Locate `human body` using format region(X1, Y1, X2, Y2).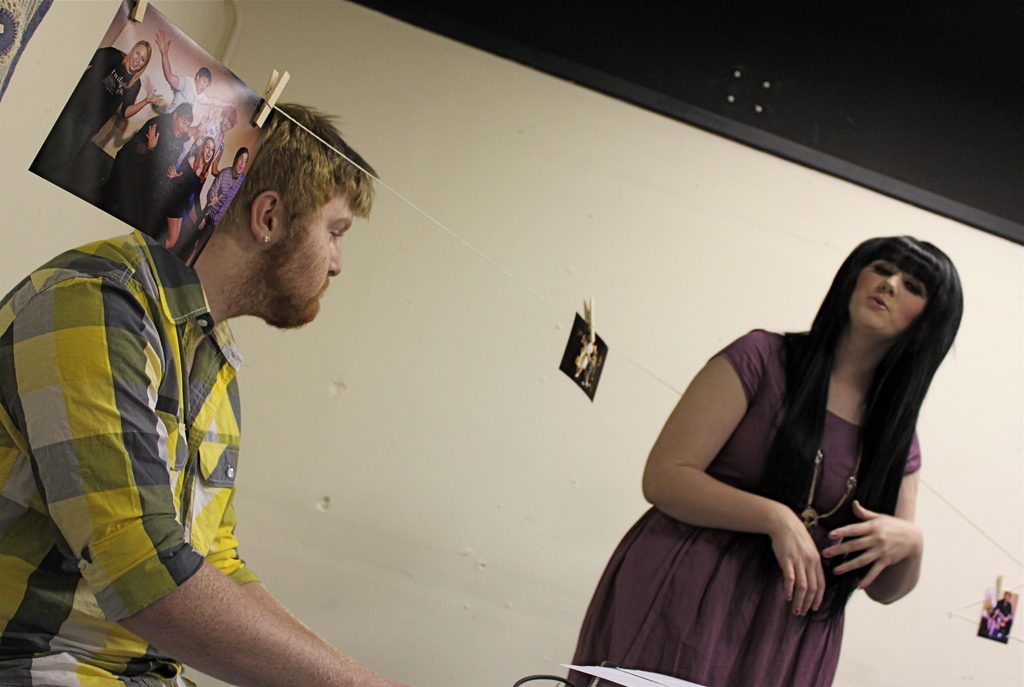
region(54, 34, 164, 184).
